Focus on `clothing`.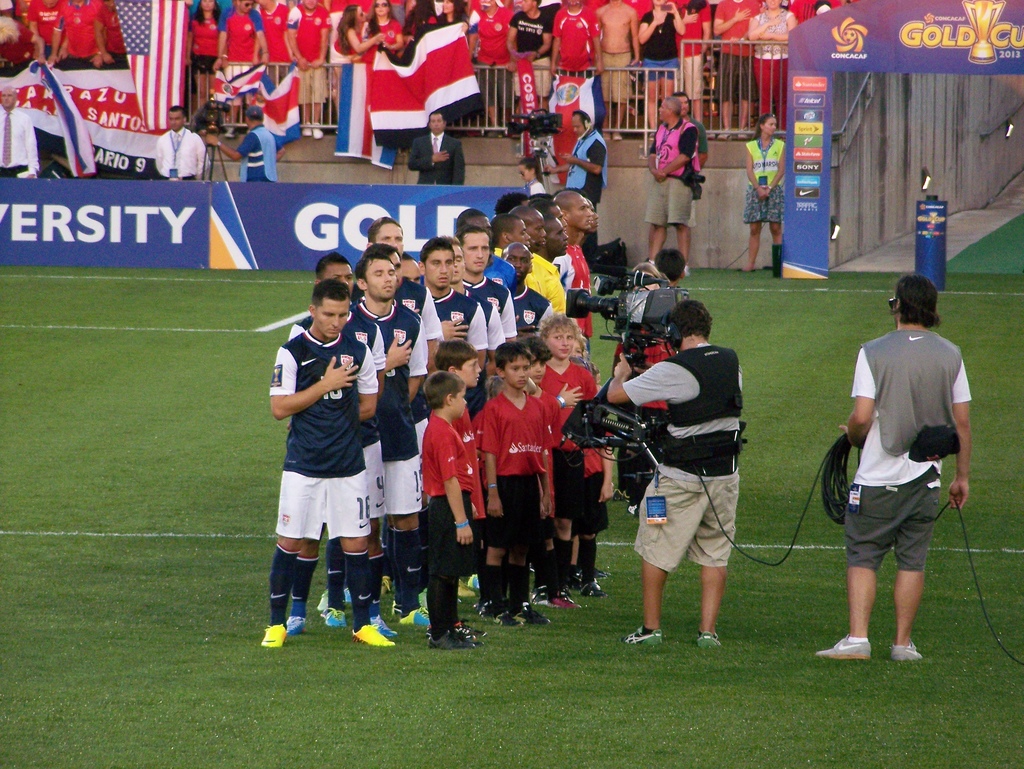
Focused at Rect(529, 350, 598, 538).
